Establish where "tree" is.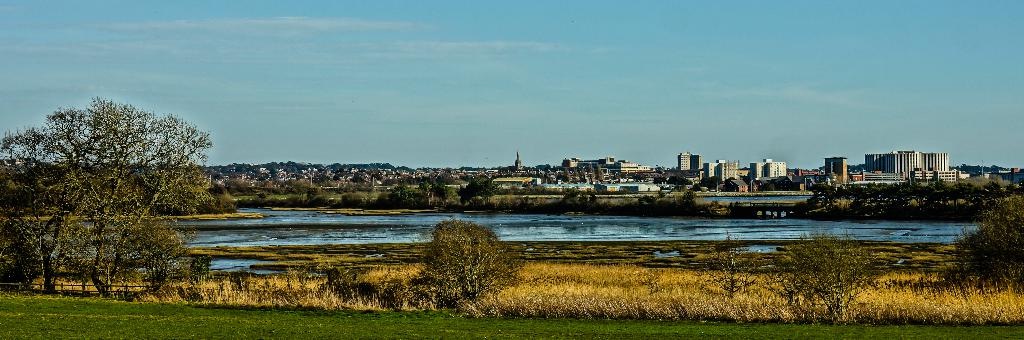
Established at <bbox>28, 71, 220, 300</bbox>.
